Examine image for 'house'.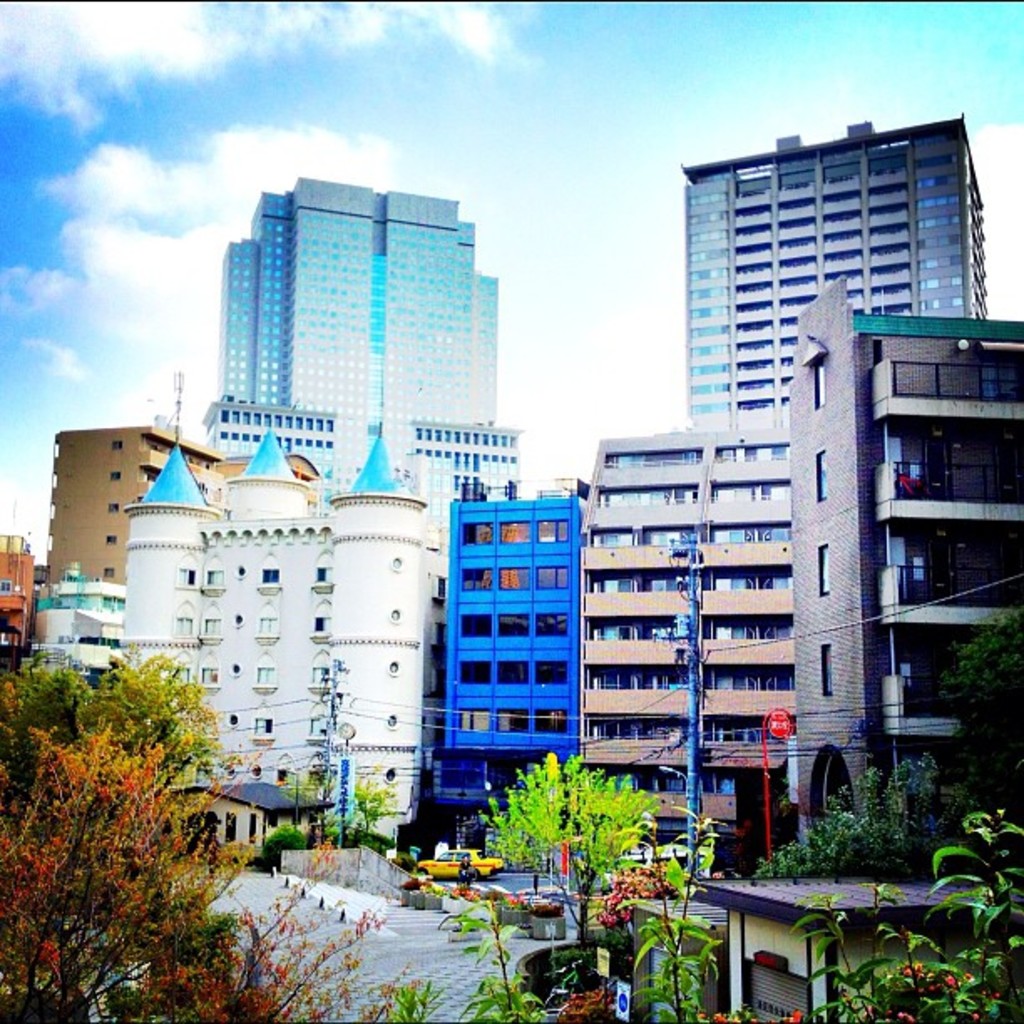
Examination result: 791,268,1022,868.
